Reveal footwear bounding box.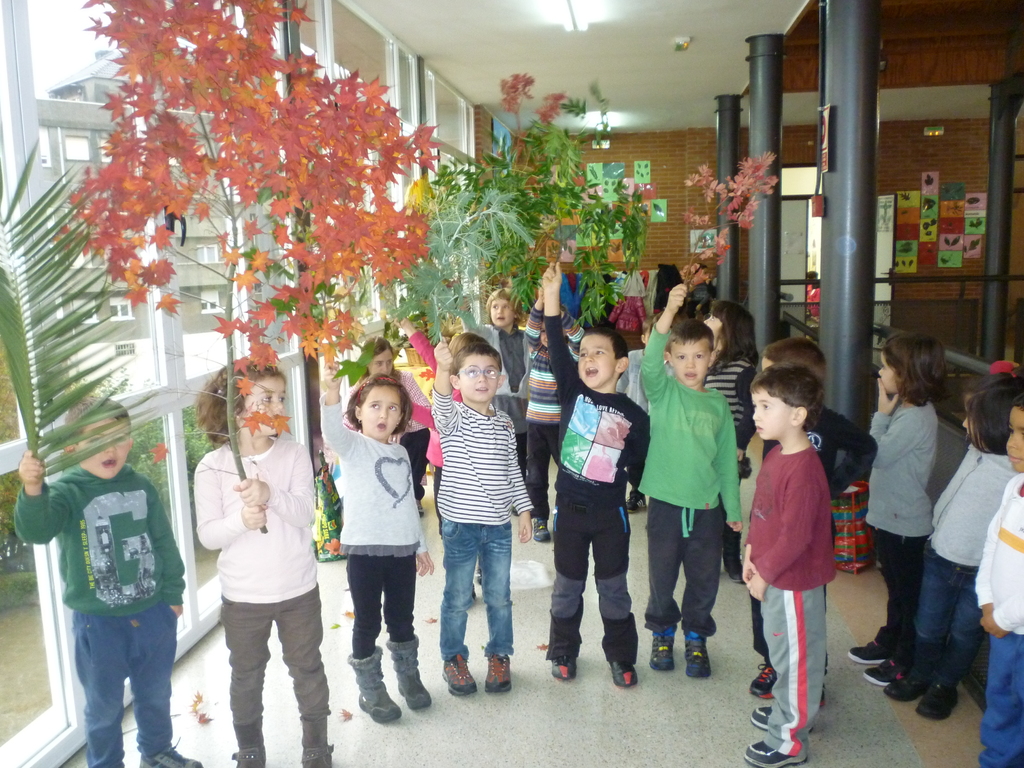
Revealed: 480,646,518,696.
